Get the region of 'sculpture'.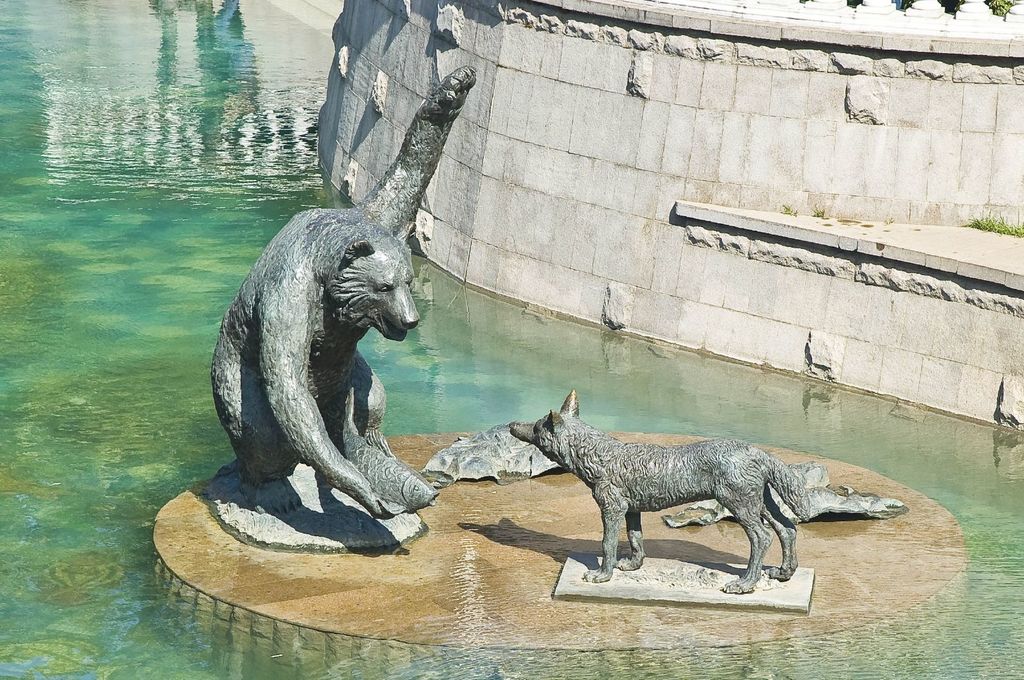
box(203, 102, 460, 613).
